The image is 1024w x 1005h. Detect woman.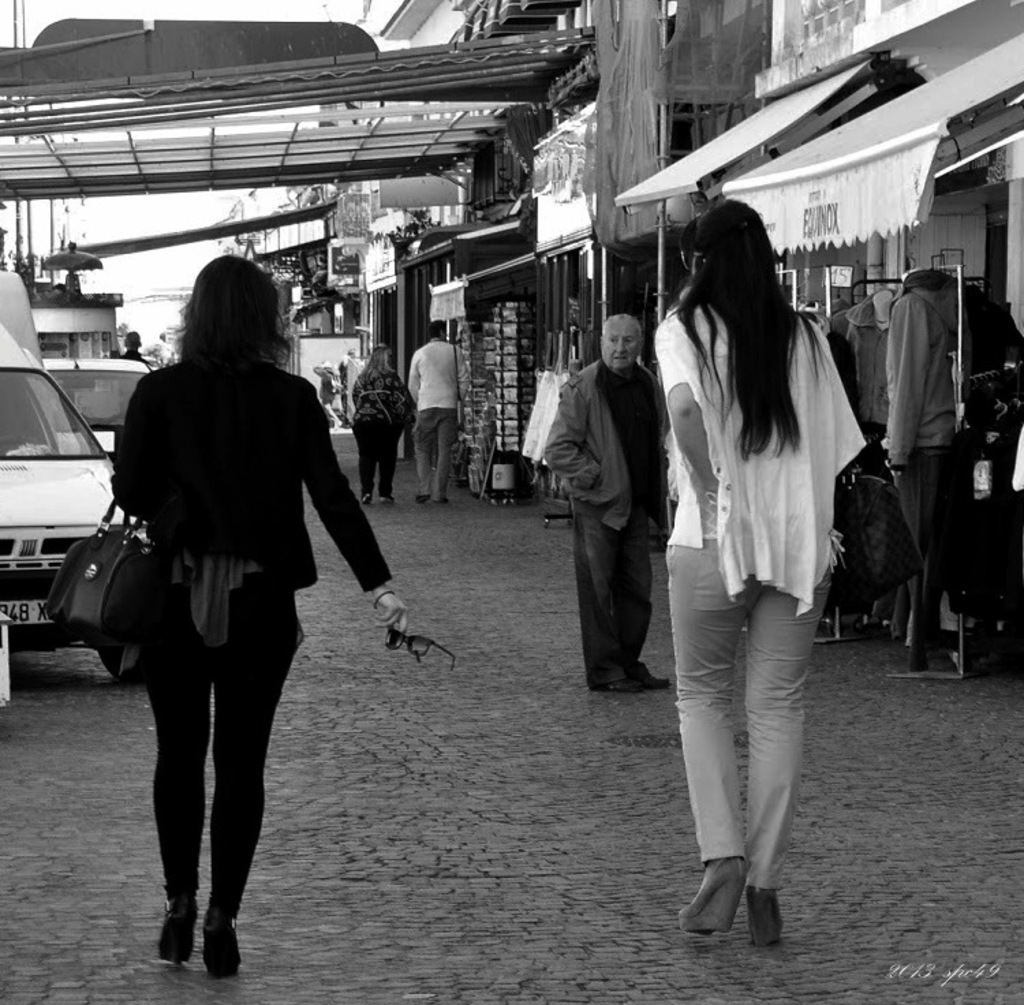
Detection: [left=358, top=347, right=419, bottom=509].
